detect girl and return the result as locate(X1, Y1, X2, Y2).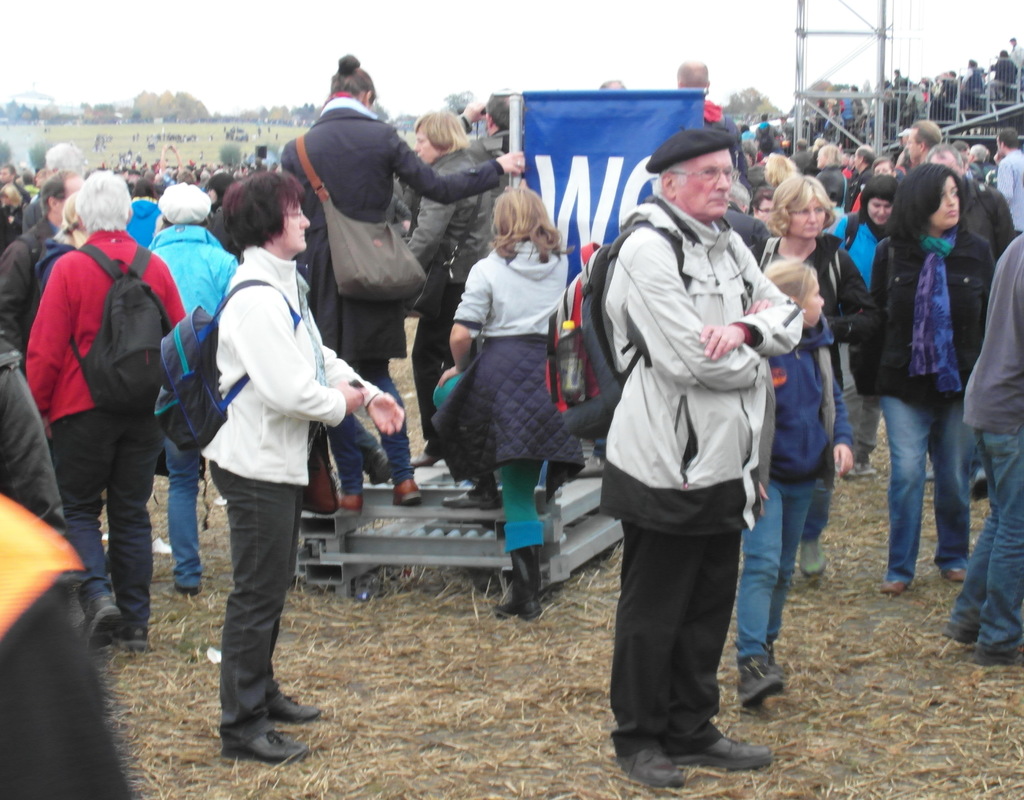
locate(735, 257, 854, 708).
